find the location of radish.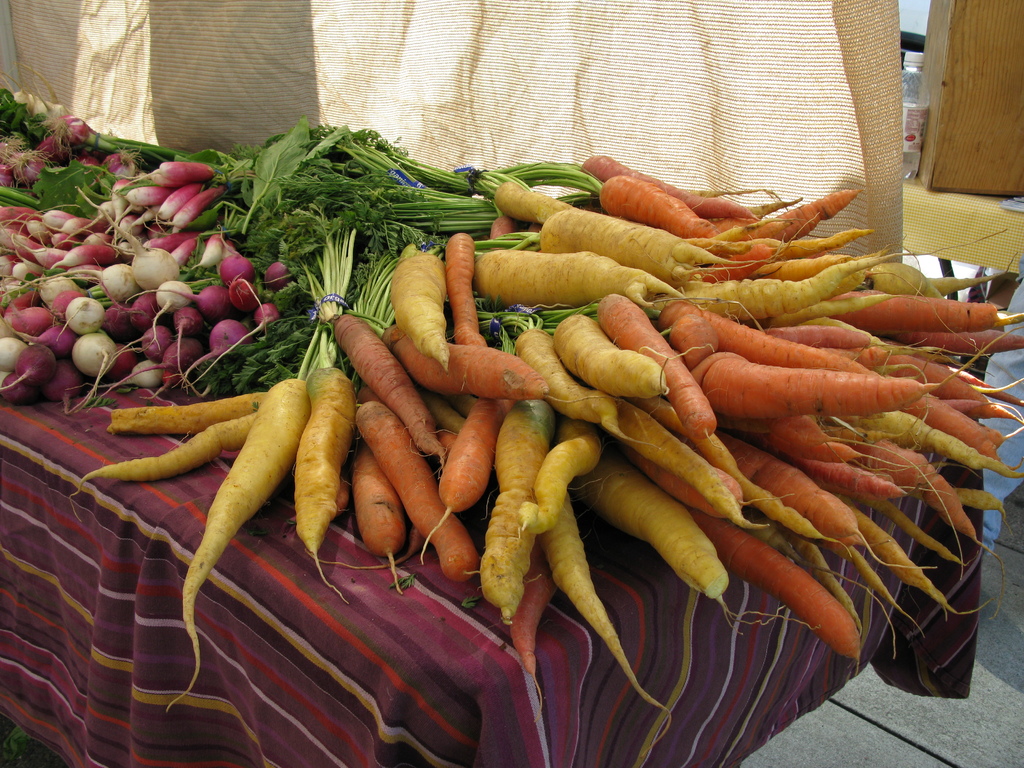
Location: 480 179 588 227.
